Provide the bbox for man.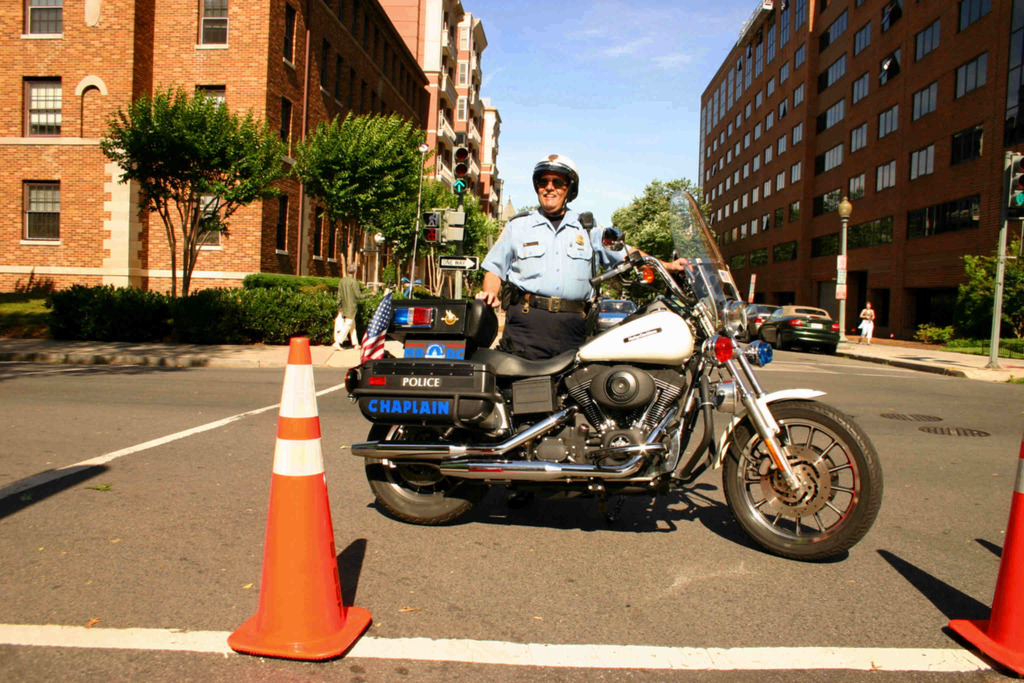
box(474, 152, 696, 363).
